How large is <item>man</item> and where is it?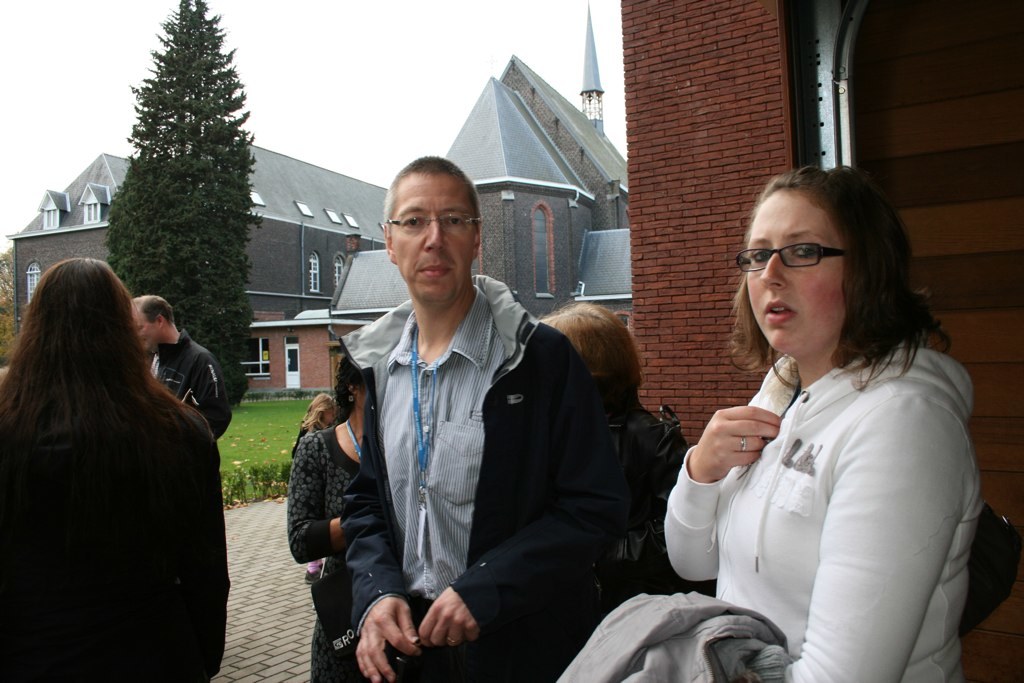
Bounding box: box(139, 293, 226, 441).
